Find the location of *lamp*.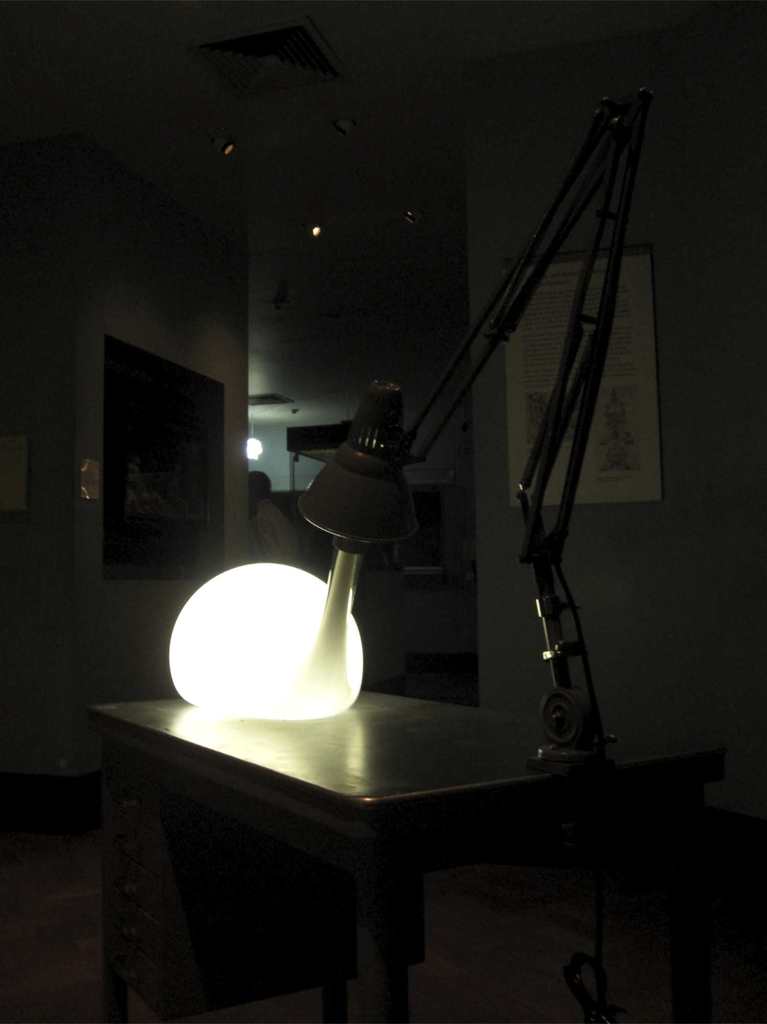
Location: [left=404, top=207, right=420, bottom=225].
